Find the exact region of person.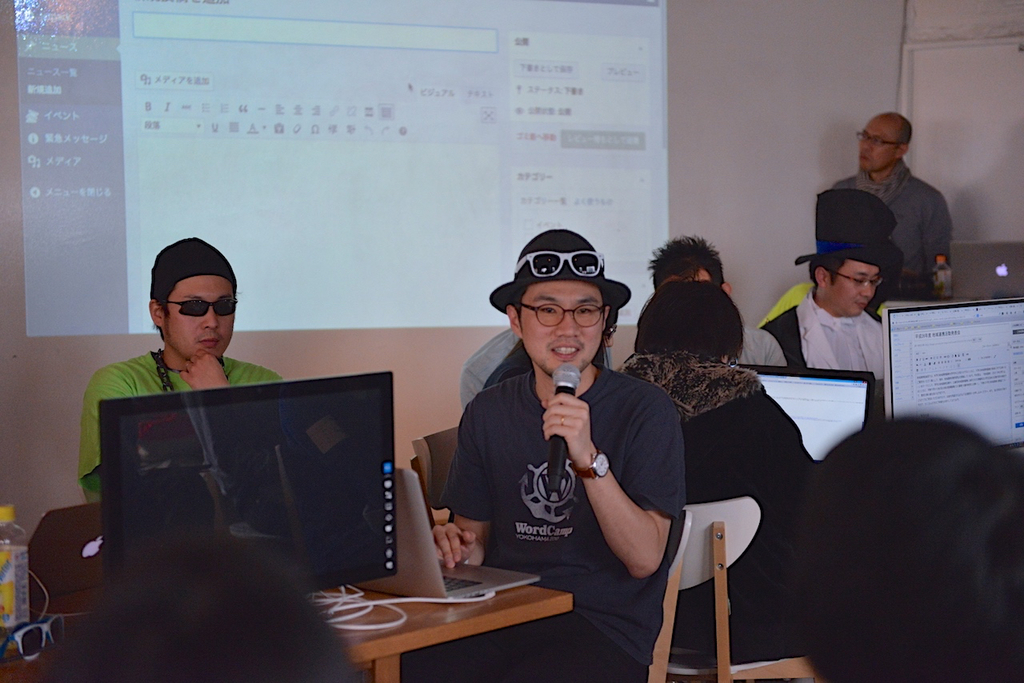
Exact region: crop(395, 221, 683, 682).
